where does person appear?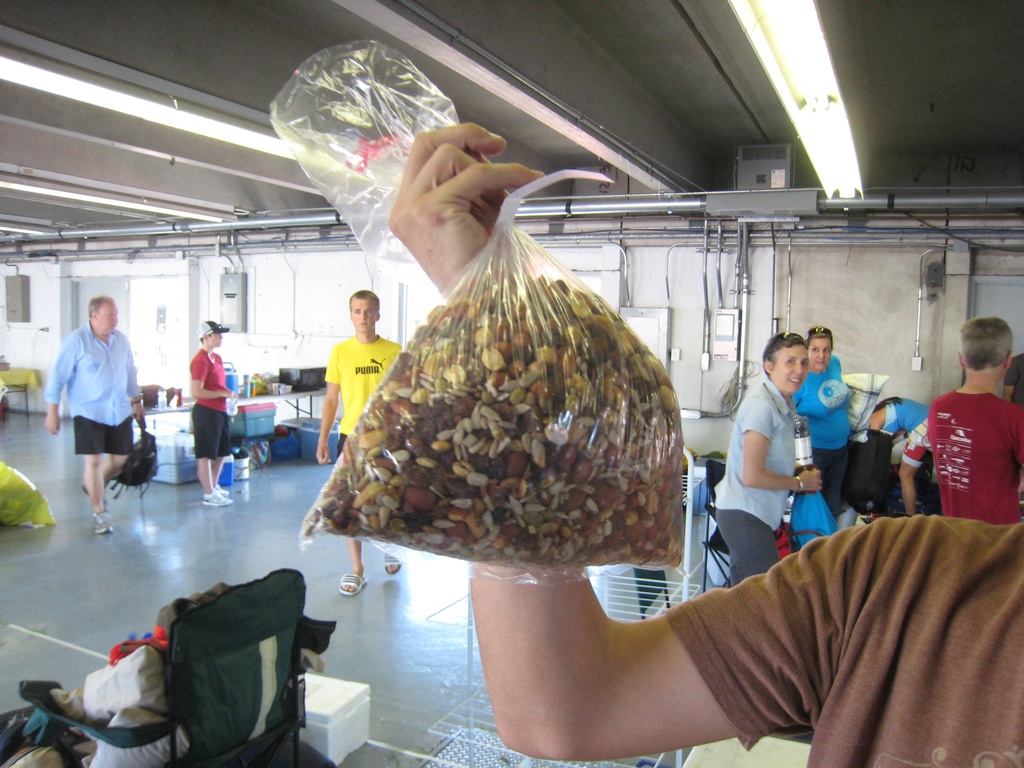
Appears at 314:284:403:598.
